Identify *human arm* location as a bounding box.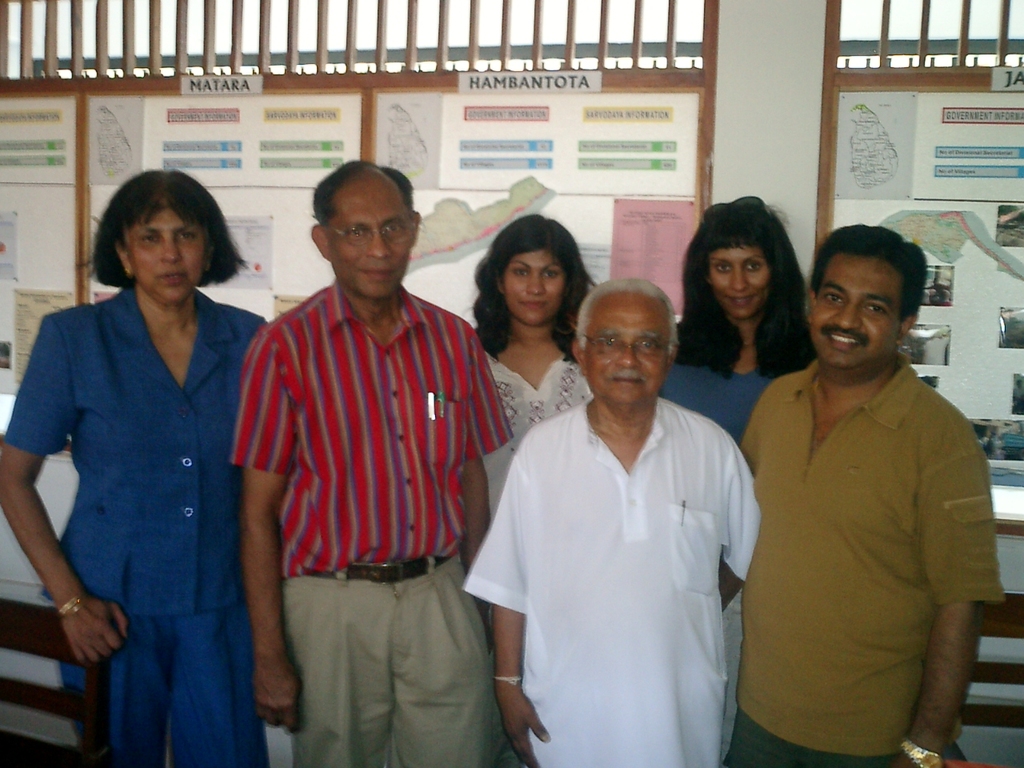
[x1=490, y1=454, x2=551, y2=767].
